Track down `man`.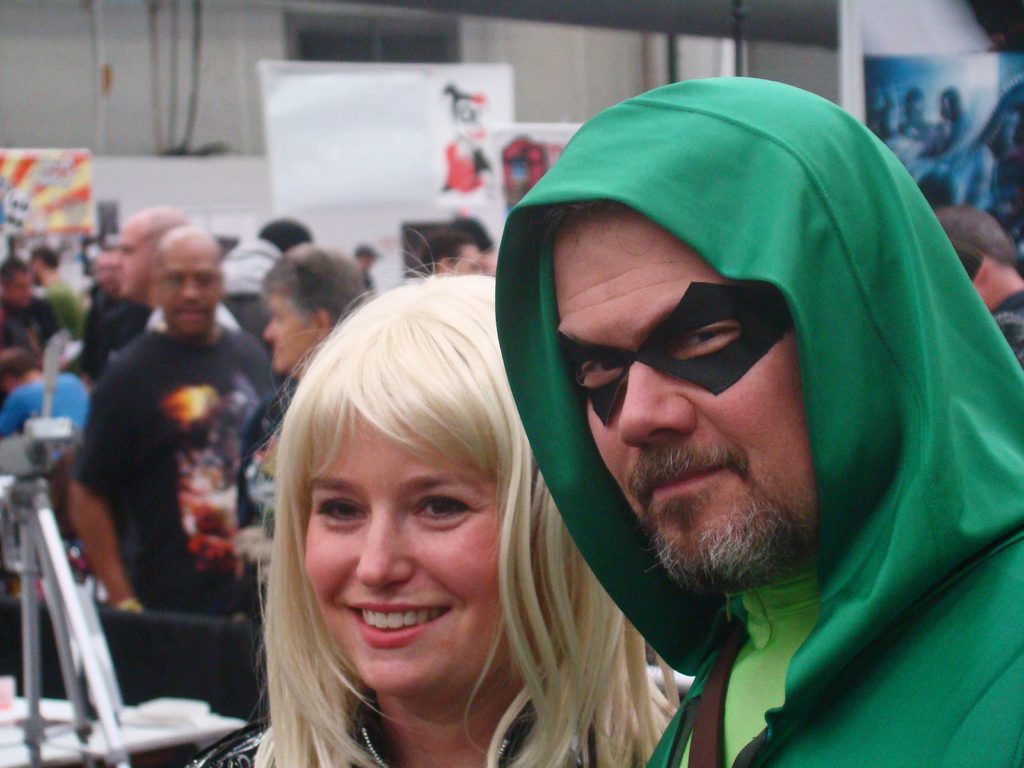
Tracked to region(423, 69, 1023, 767).
